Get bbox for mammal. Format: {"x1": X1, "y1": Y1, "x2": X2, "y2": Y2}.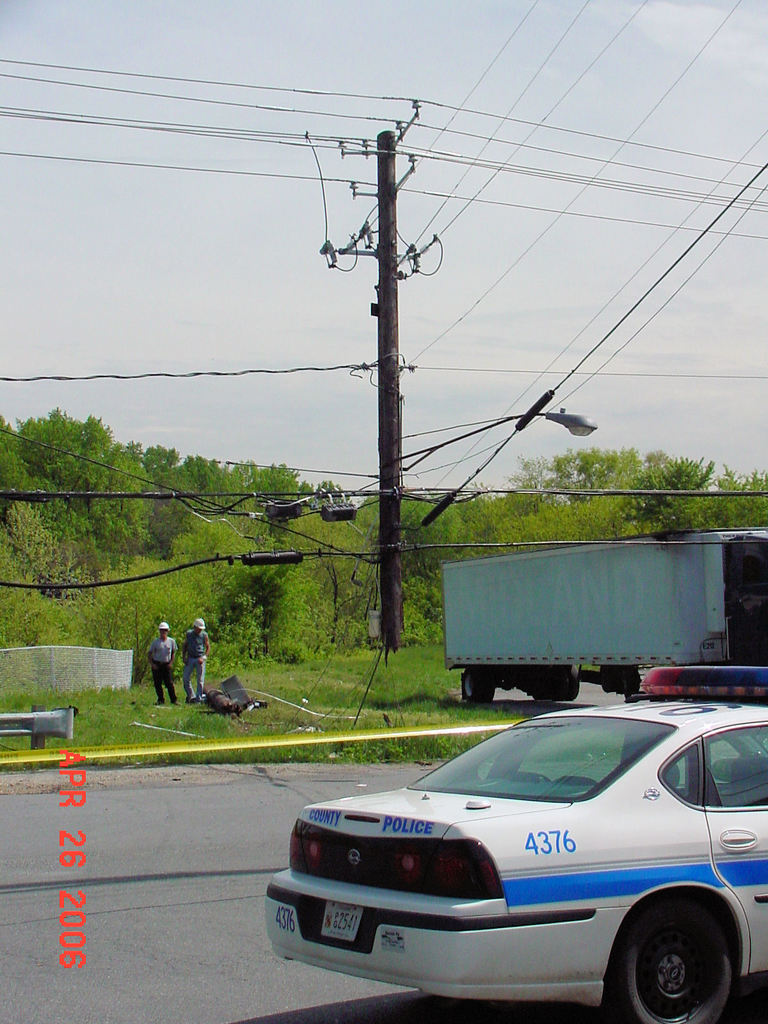
{"x1": 143, "y1": 618, "x2": 181, "y2": 703}.
